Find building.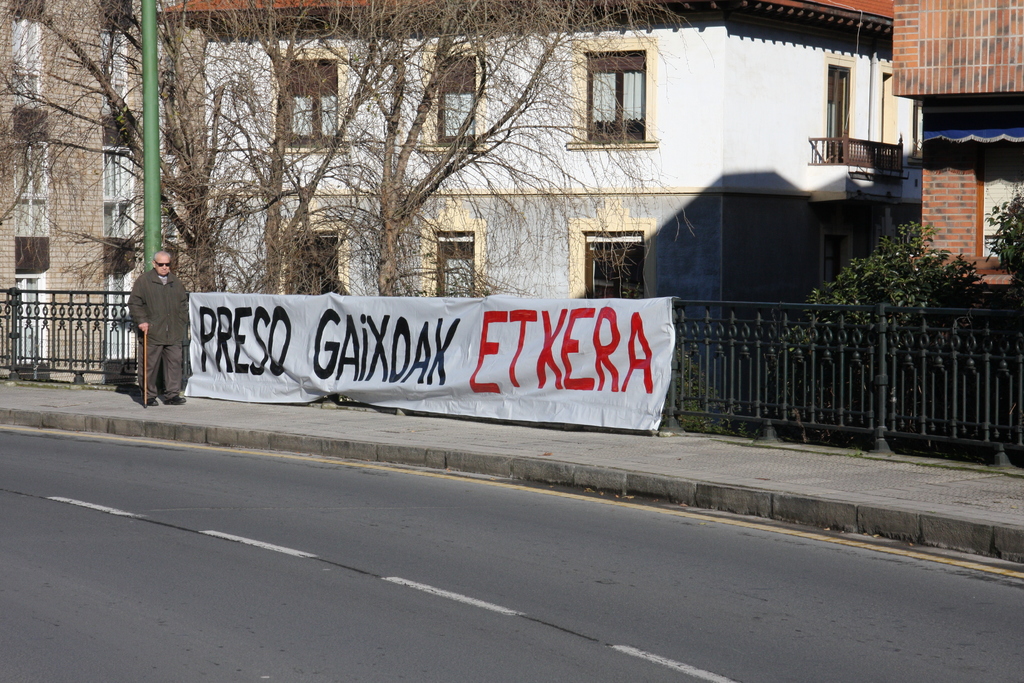
l=895, t=0, r=1023, b=313.
